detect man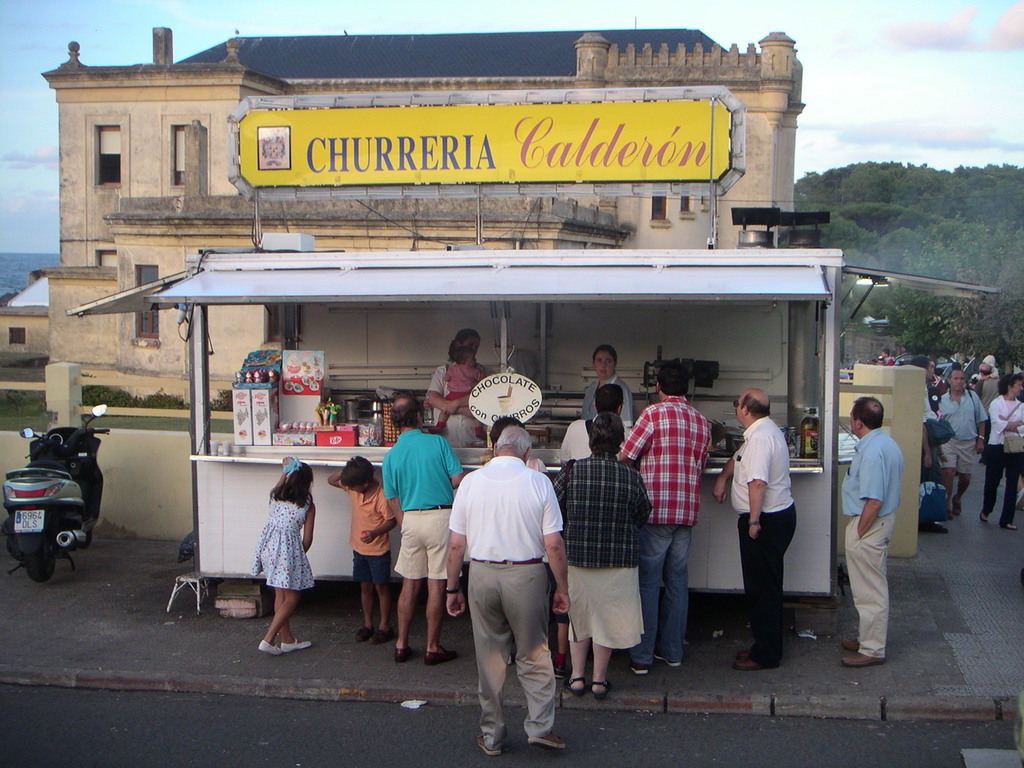
x1=840, y1=394, x2=902, y2=666
